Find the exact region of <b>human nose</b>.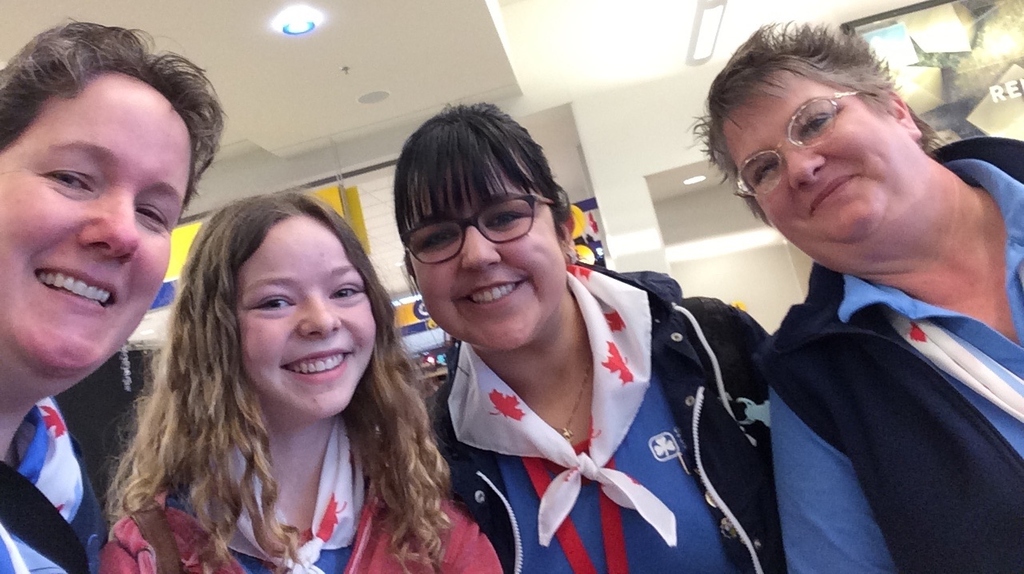
Exact region: Rect(295, 297, 340, 347).
